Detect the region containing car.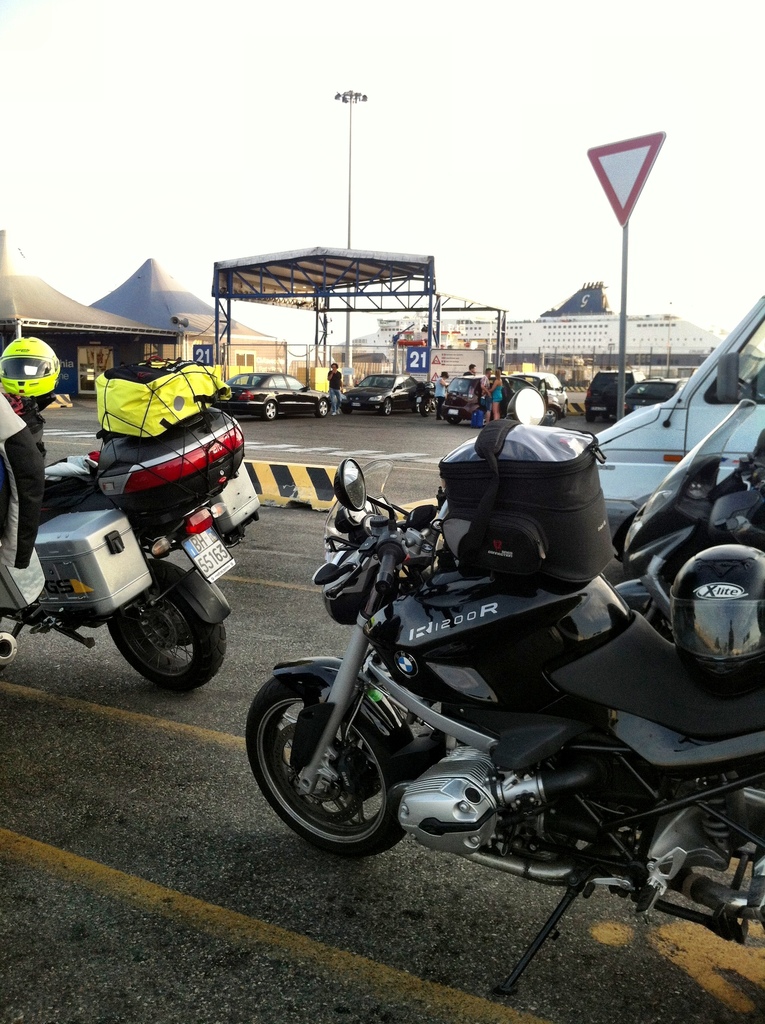
<box>446,374,541,428</box>.
